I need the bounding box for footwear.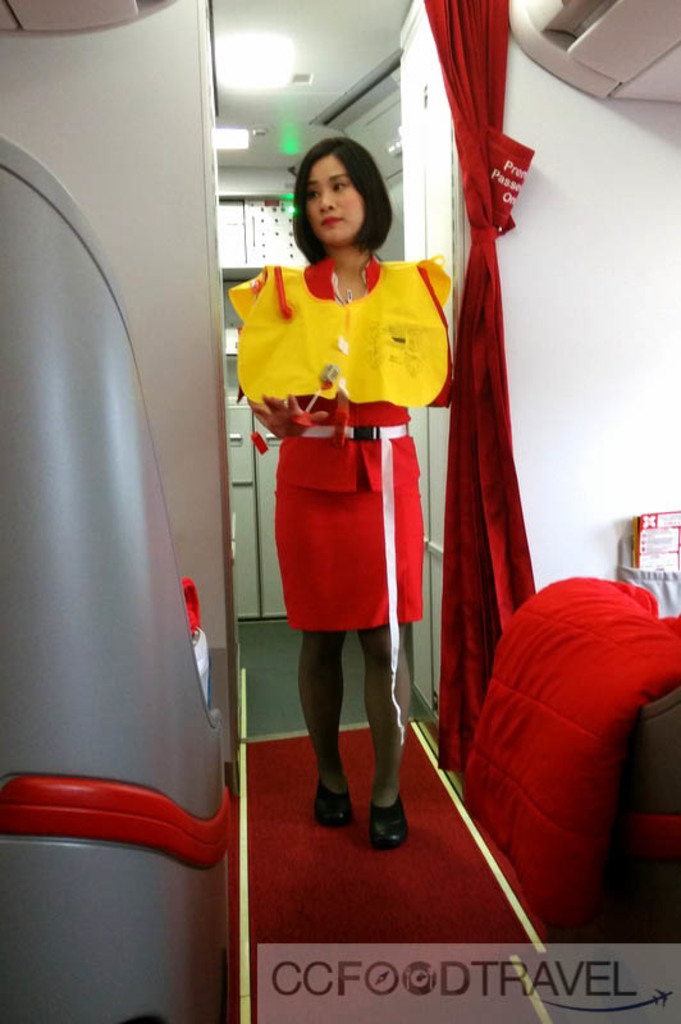
Here it is: [x1=367, y1=791, x2=412, y2=849].
